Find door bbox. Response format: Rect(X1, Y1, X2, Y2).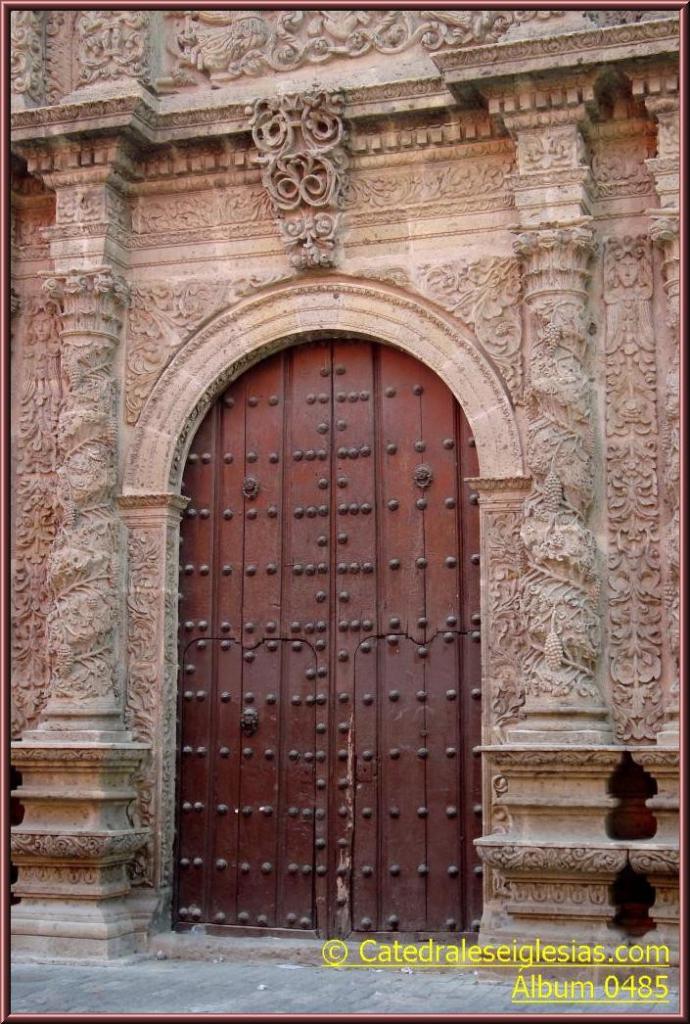
Rect(156, 297, 466, 935).
